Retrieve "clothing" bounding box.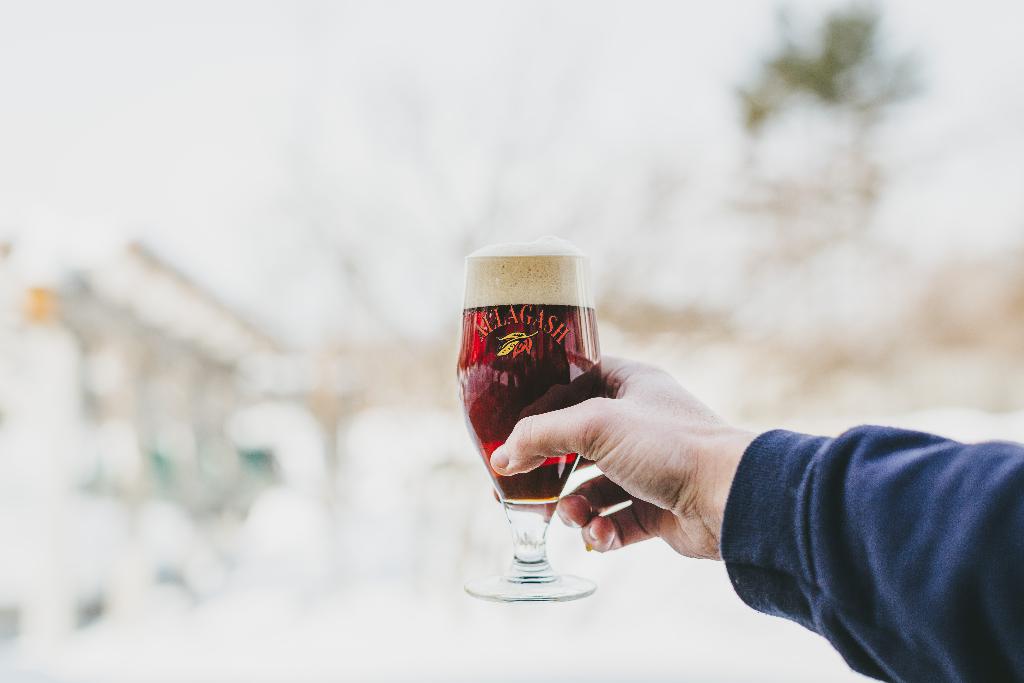
Bounding box: [658, 352, 1019, 680].
